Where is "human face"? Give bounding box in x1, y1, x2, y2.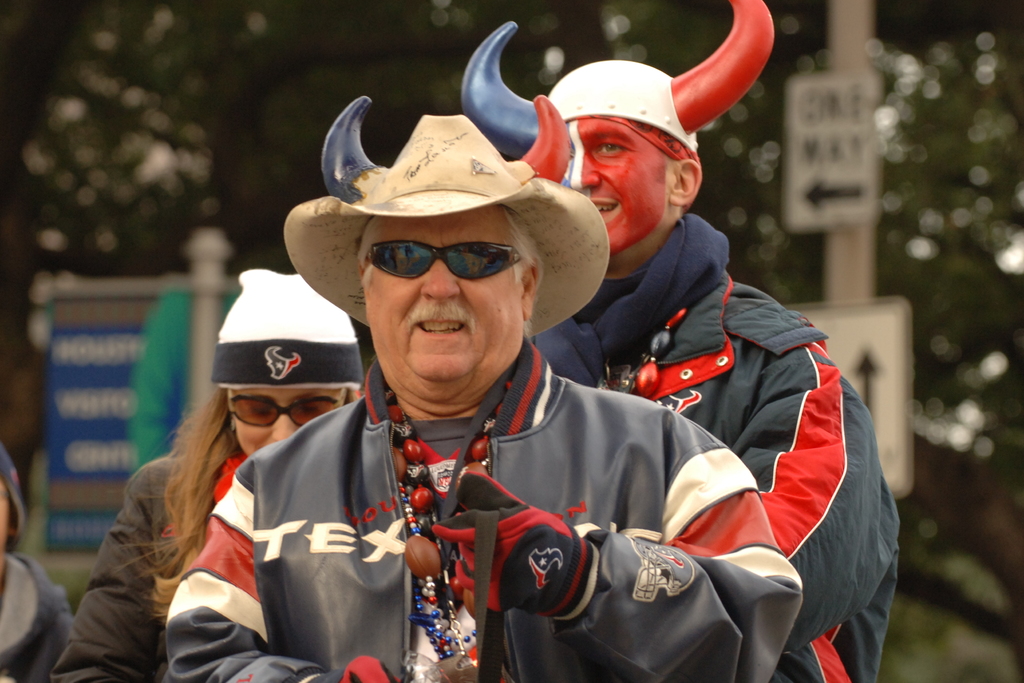
556, 112, 667, 252.
